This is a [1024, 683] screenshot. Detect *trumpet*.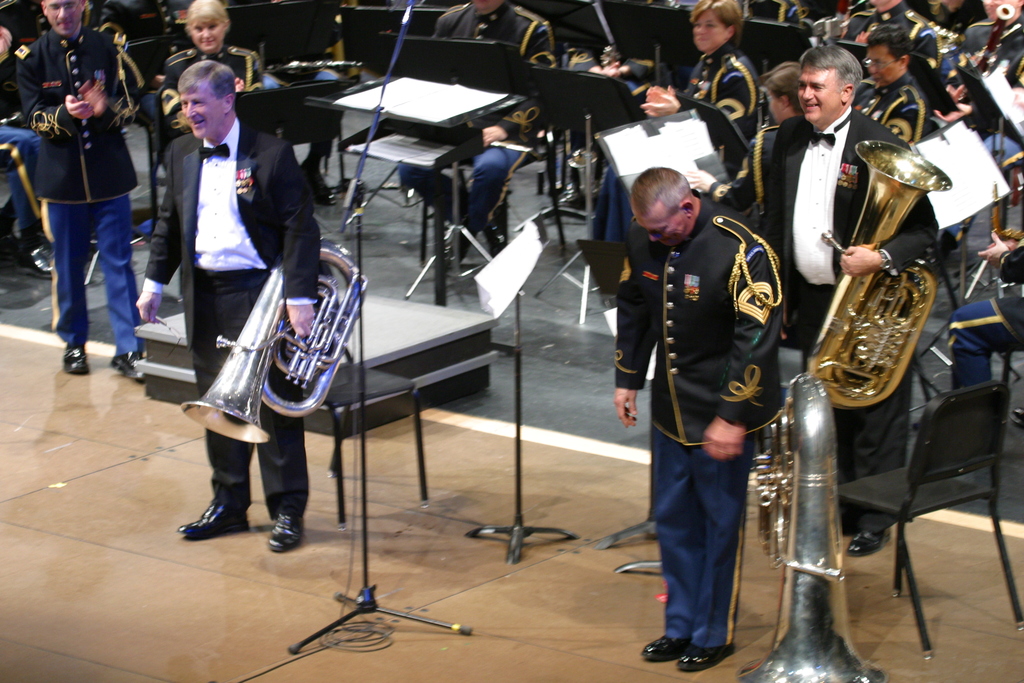
bbox=(736, 363, 891, 682).
